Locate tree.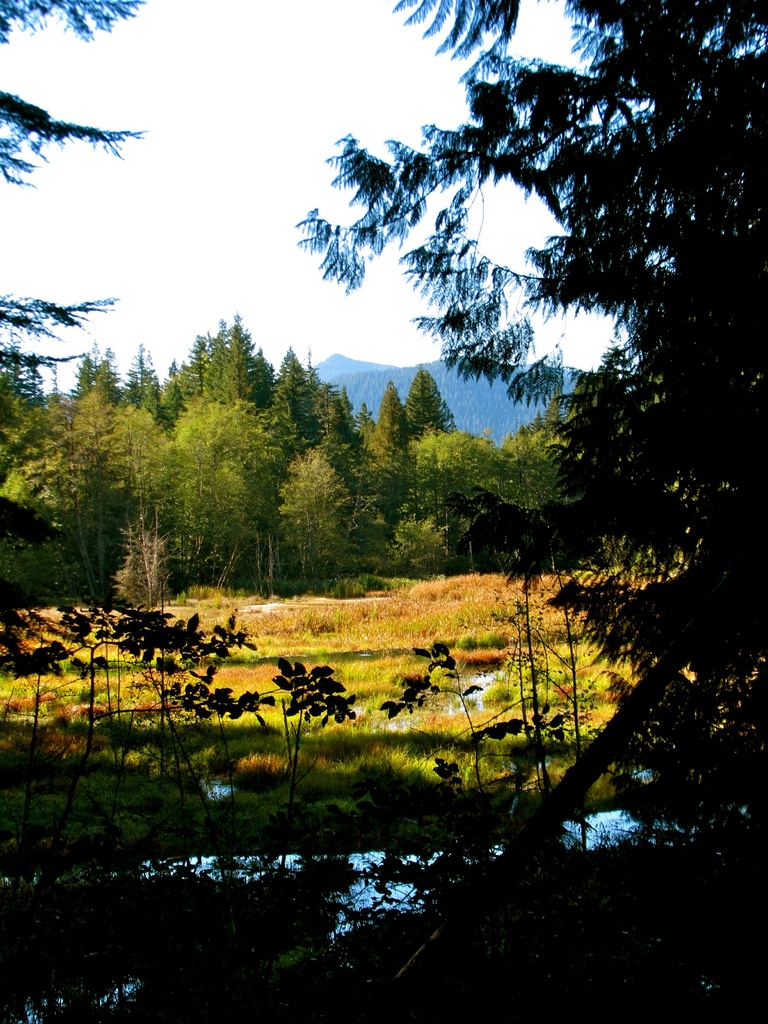
Bounding box: {"x1": 0, "y1": 0, "x2": 149, "y2": 378}.
